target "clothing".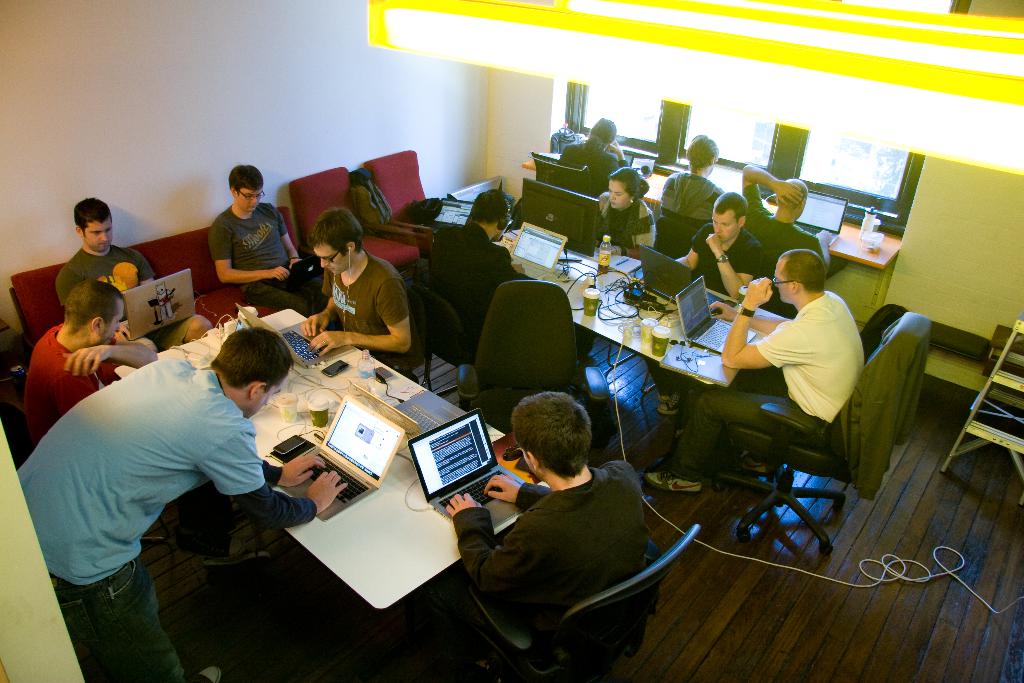
Target region: <region>10, 365, 317, 673</region>.
